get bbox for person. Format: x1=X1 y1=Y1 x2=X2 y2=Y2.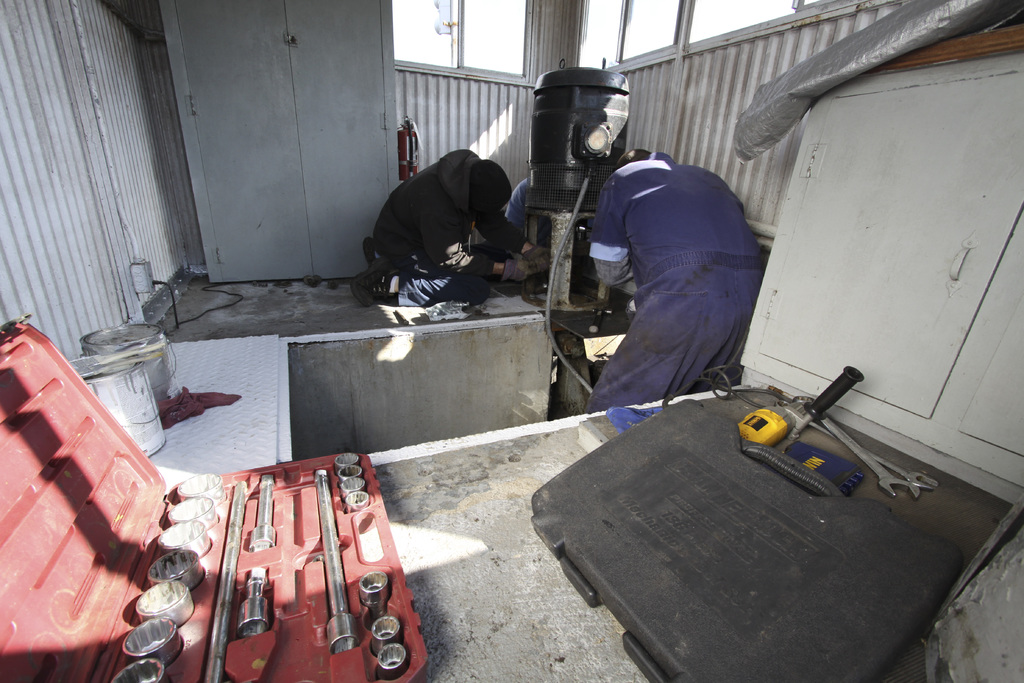
x1=503 y1=173 x2=541 y2=254.
